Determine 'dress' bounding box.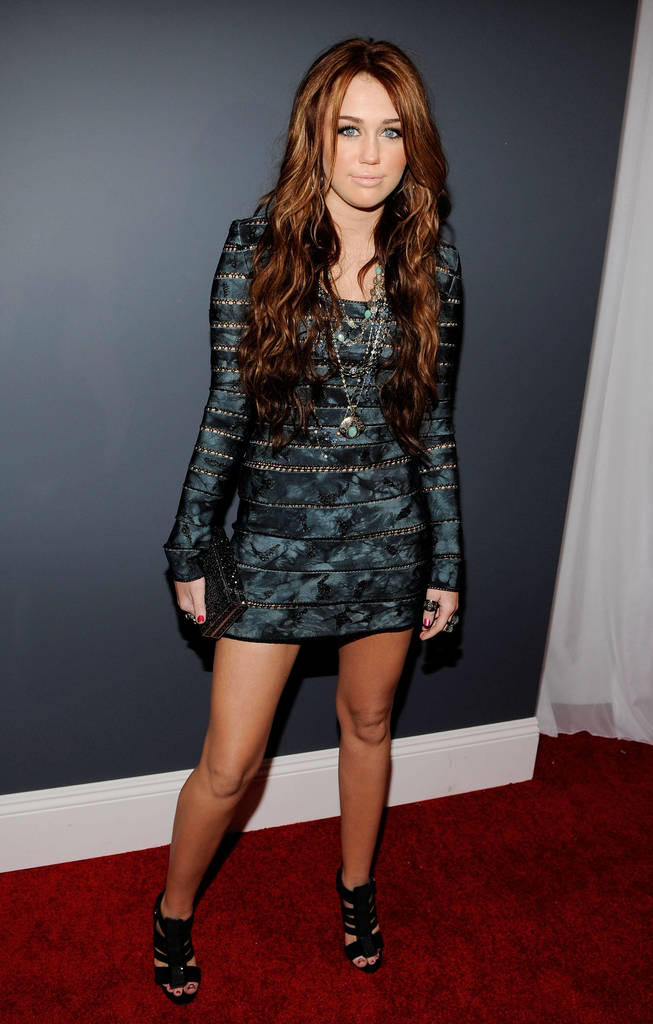
Determined: rect(166, 209, 460, 646).
